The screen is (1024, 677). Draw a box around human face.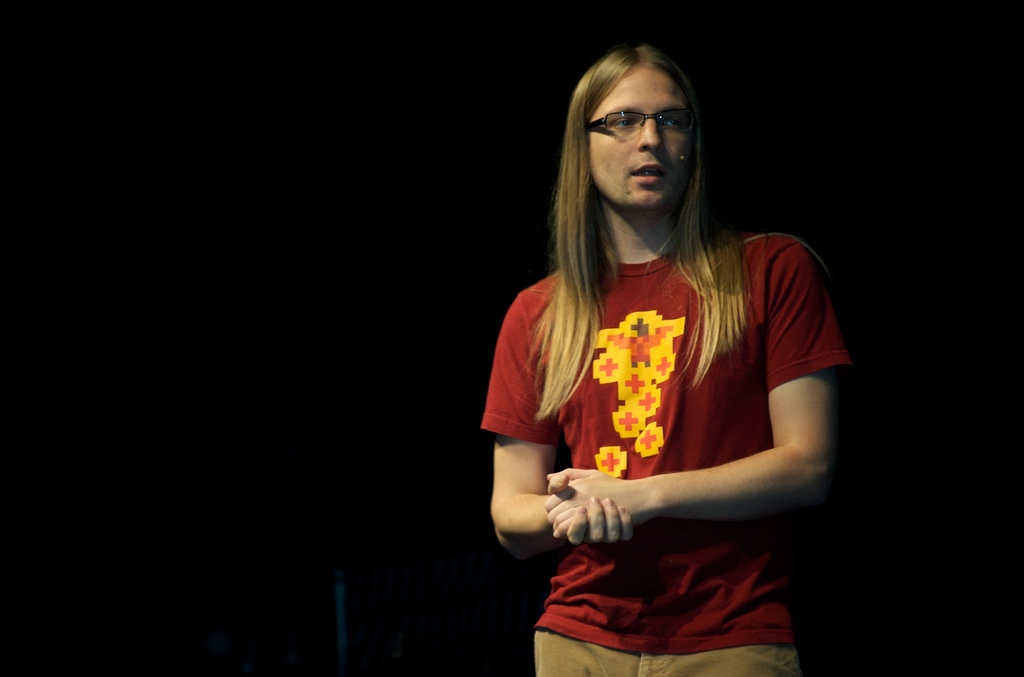
x1=585, y1=58, x2=702, y2=213.
